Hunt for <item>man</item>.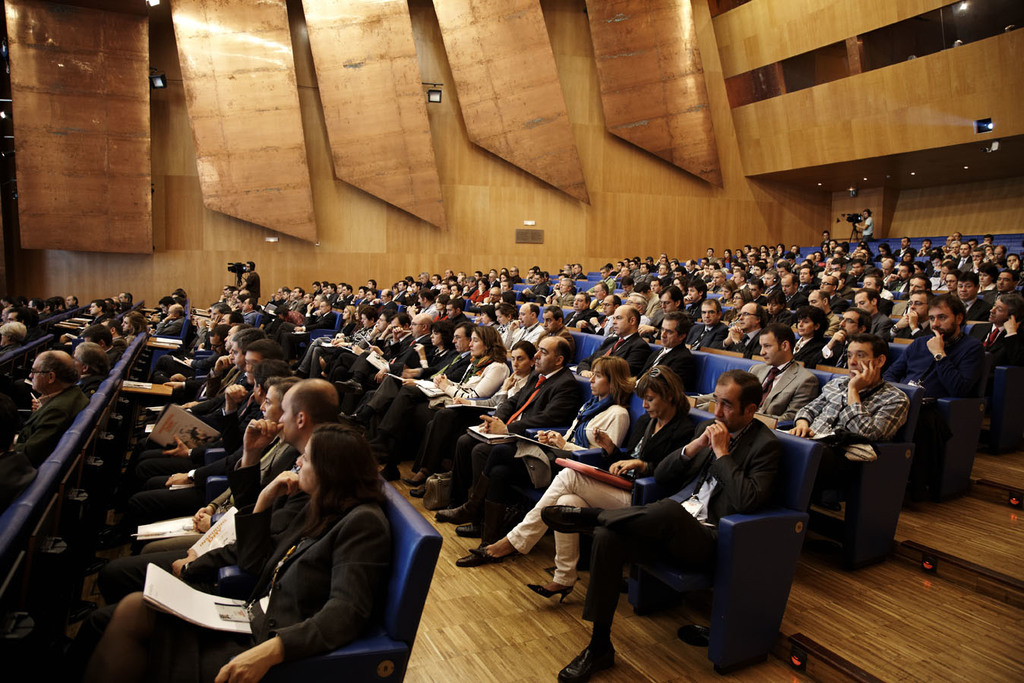
Hunted down at 84:298:113:323.
